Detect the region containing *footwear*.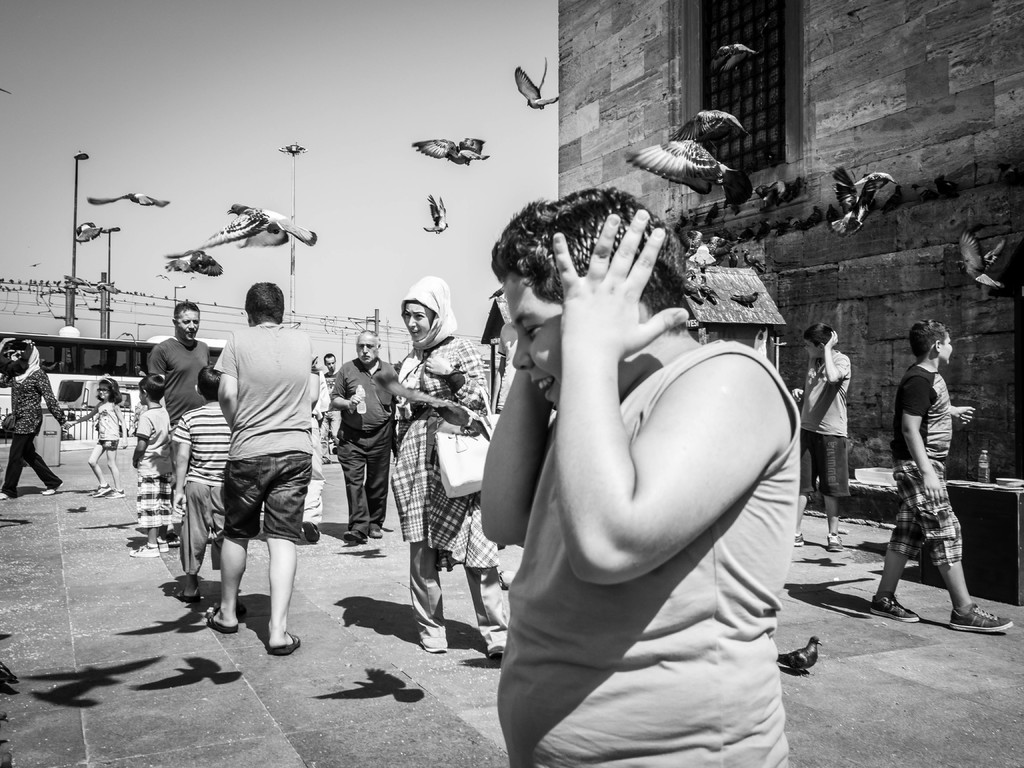
detection(40, 471, 62, 499).
